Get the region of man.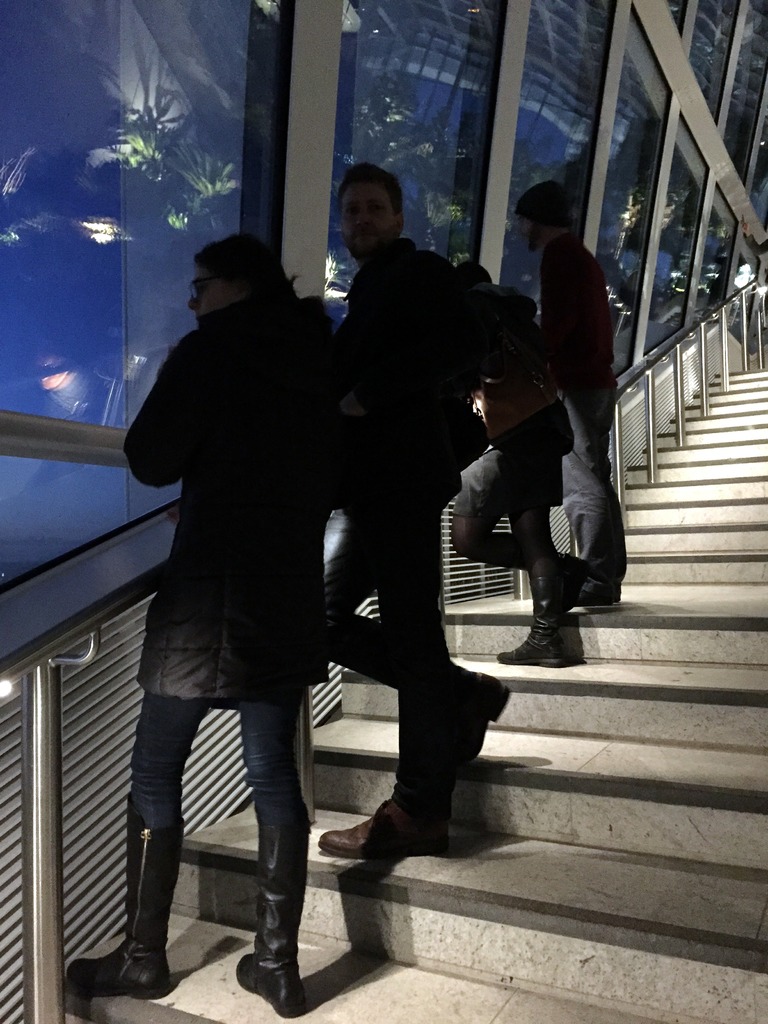
left=433, top=259, right=603, bottom=662.
